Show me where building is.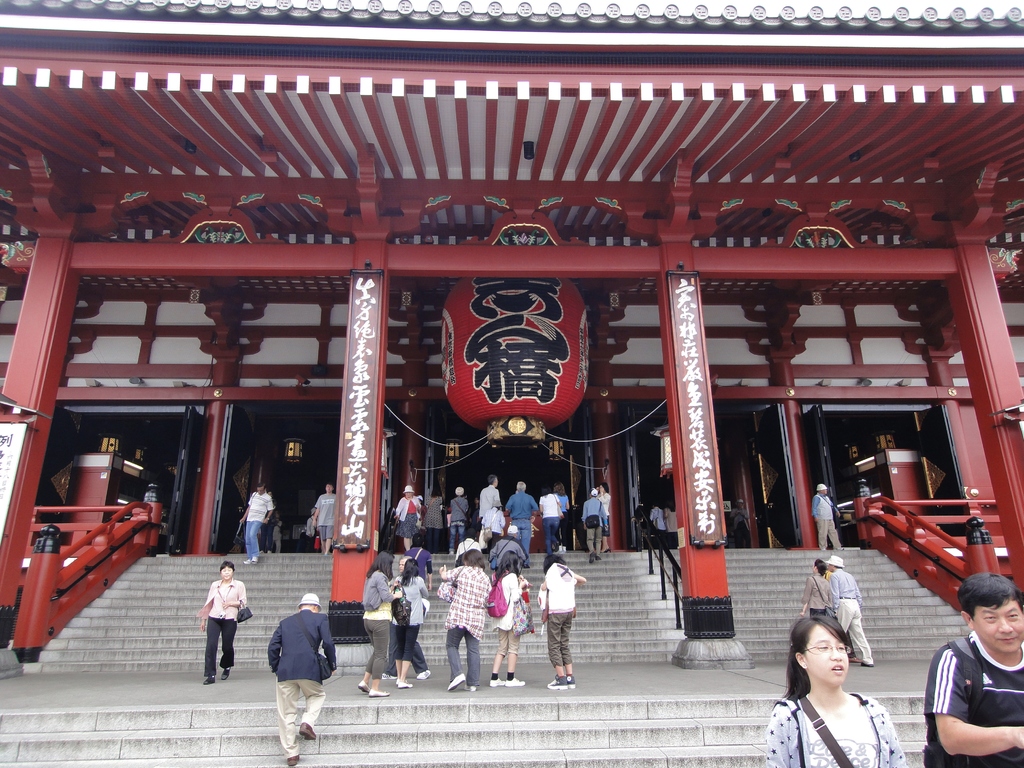
building is at (x1=0, y1=0, x2=1023, y2=767).
